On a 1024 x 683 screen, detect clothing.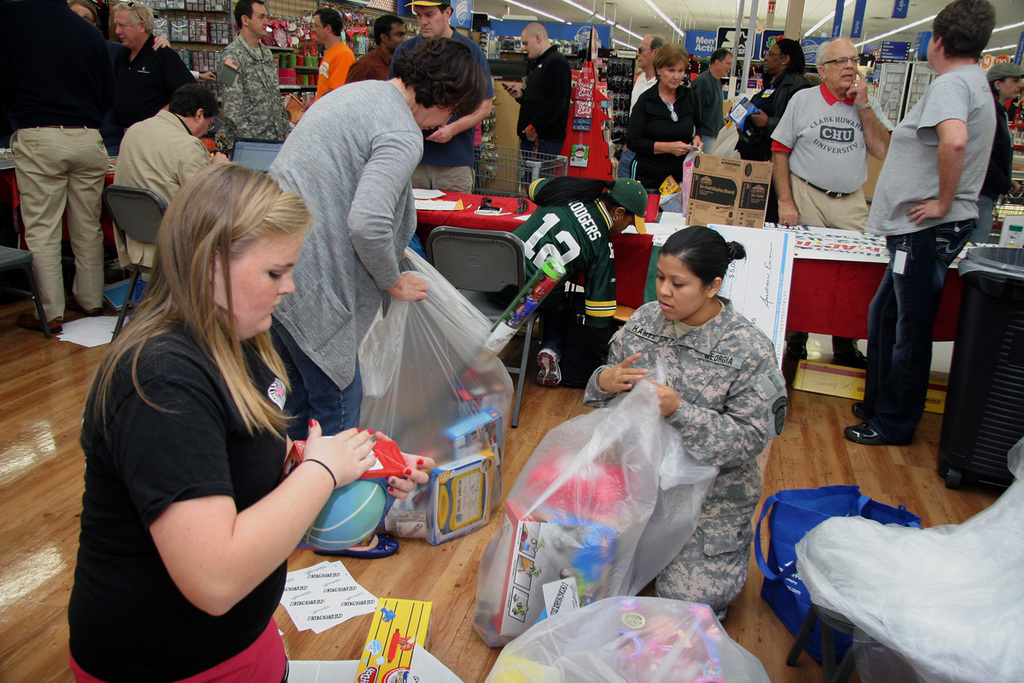
(x1=509, y1=43, x2=573, y2=183).
